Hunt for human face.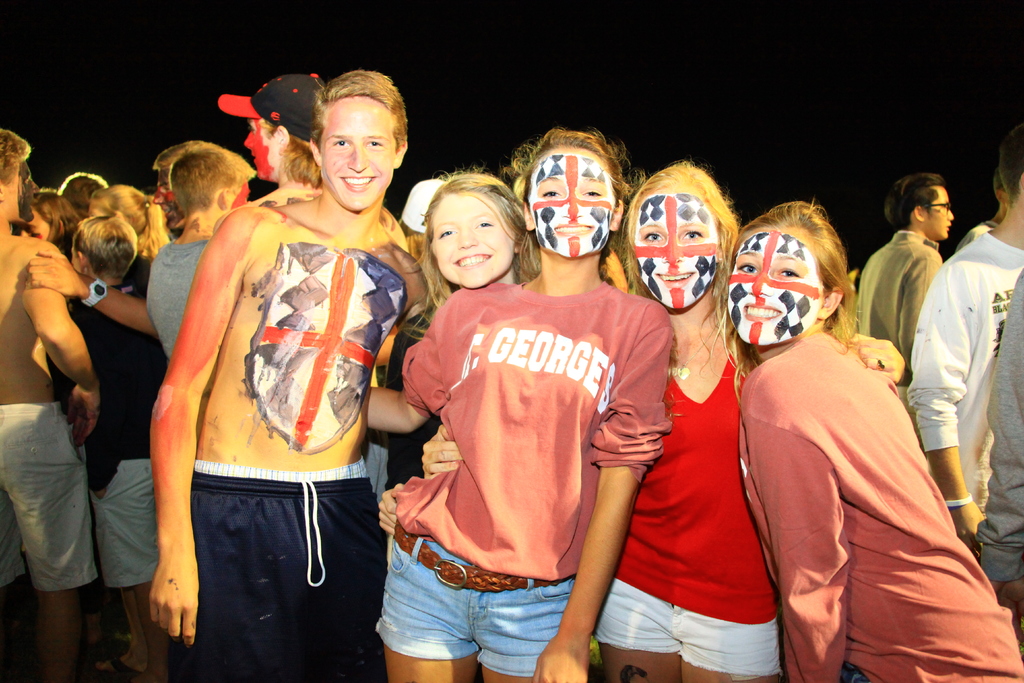
Hunted down at region(532, 152, 618, 258).
